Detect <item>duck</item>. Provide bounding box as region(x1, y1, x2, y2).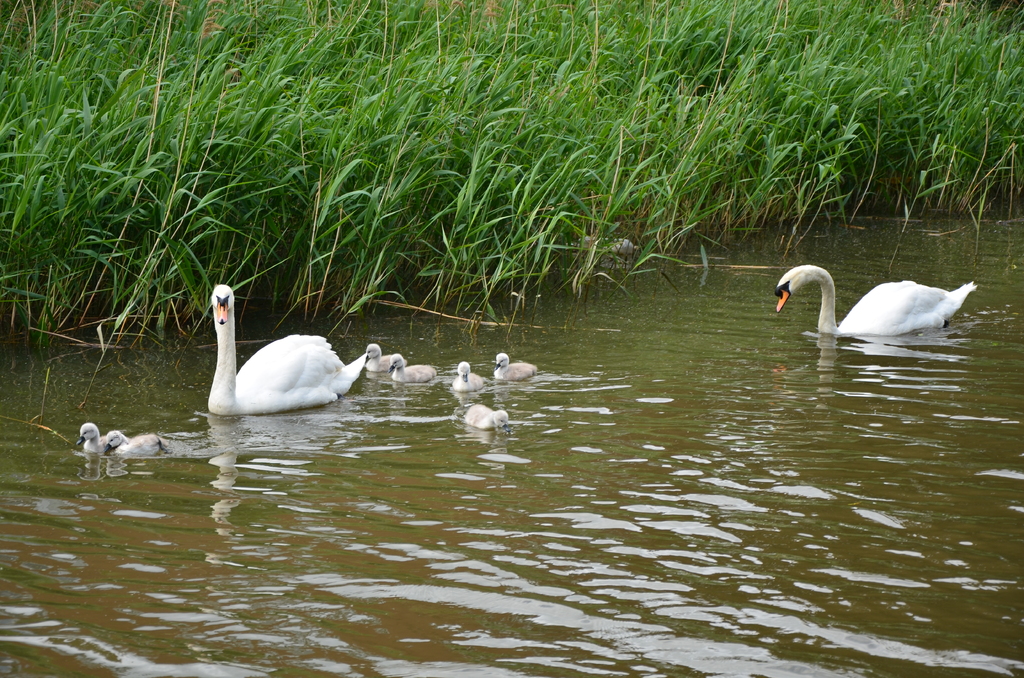
region(386, 352, 436, 383).
